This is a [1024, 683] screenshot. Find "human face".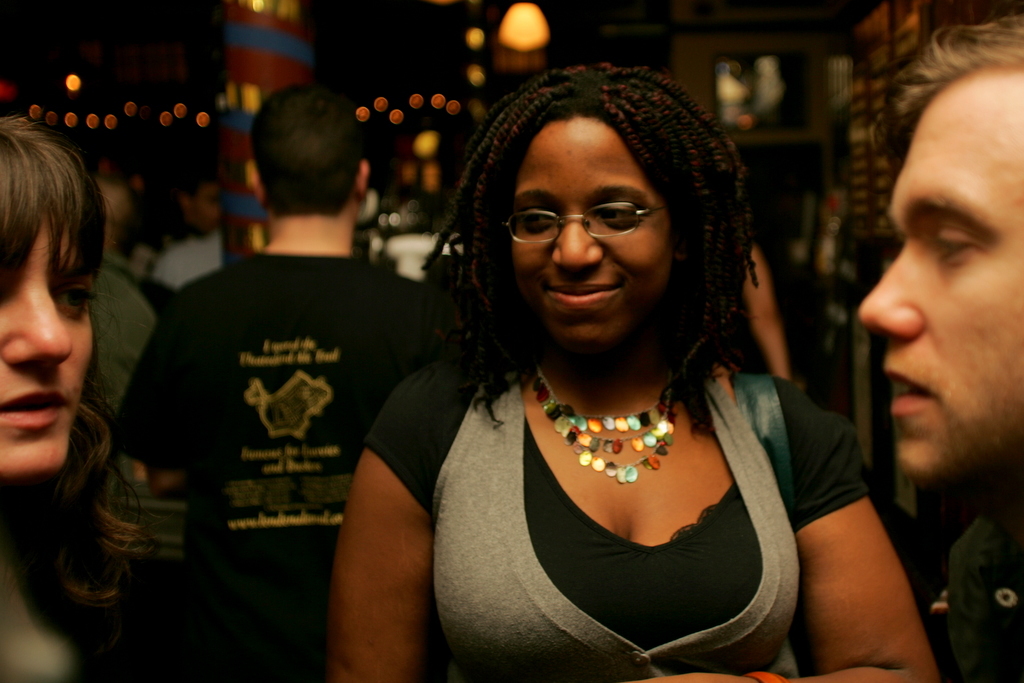
Bounding box: 0 207 95 480.
